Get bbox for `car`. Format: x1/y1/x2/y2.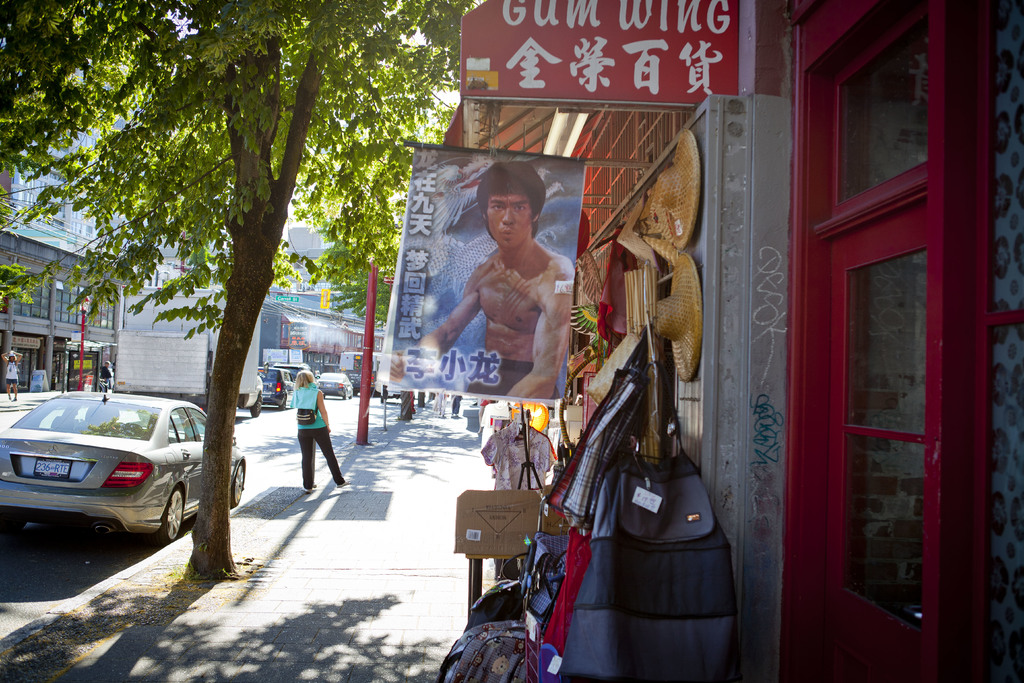
260/360/303/411.
